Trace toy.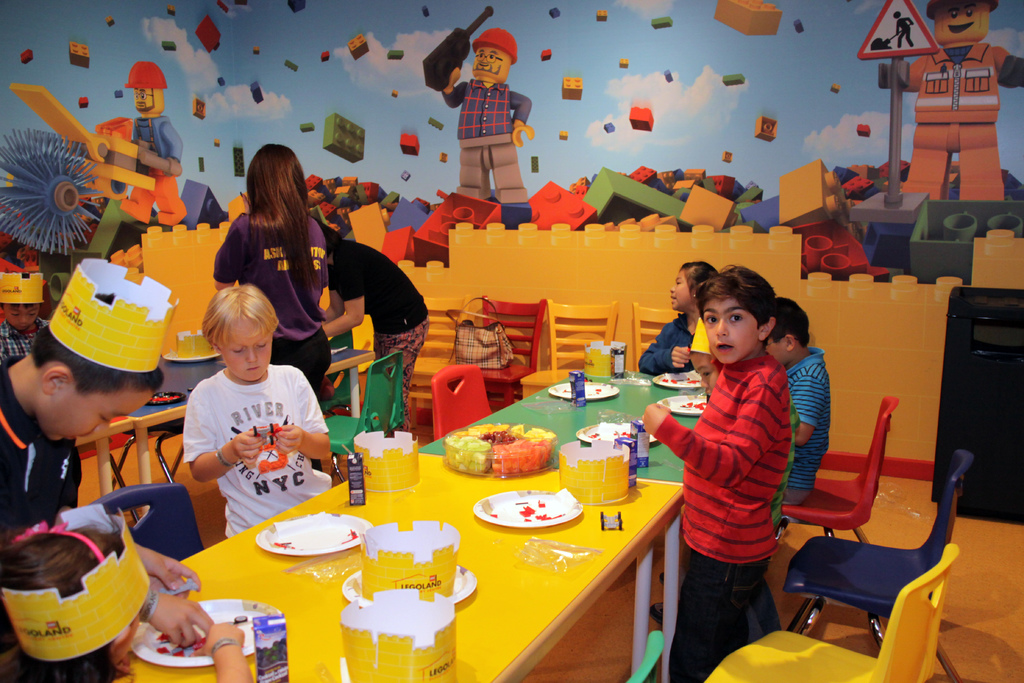
Traced to 190:97:206:120.
